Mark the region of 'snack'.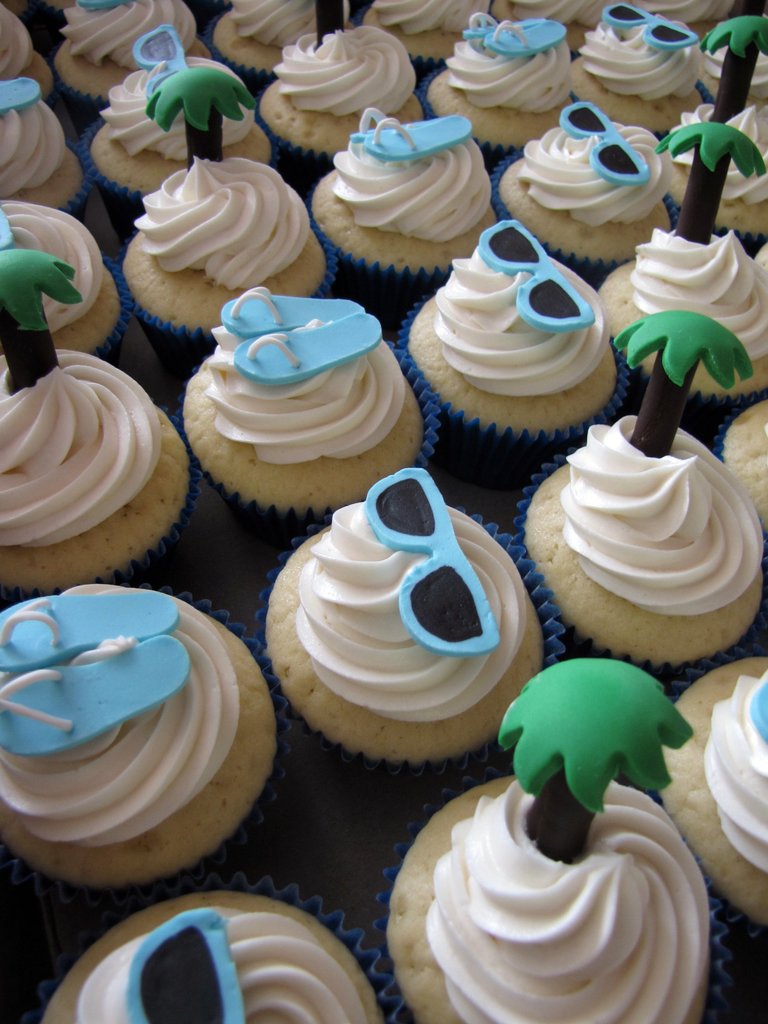
Region: bbox=(724, 393, 767, 520).
